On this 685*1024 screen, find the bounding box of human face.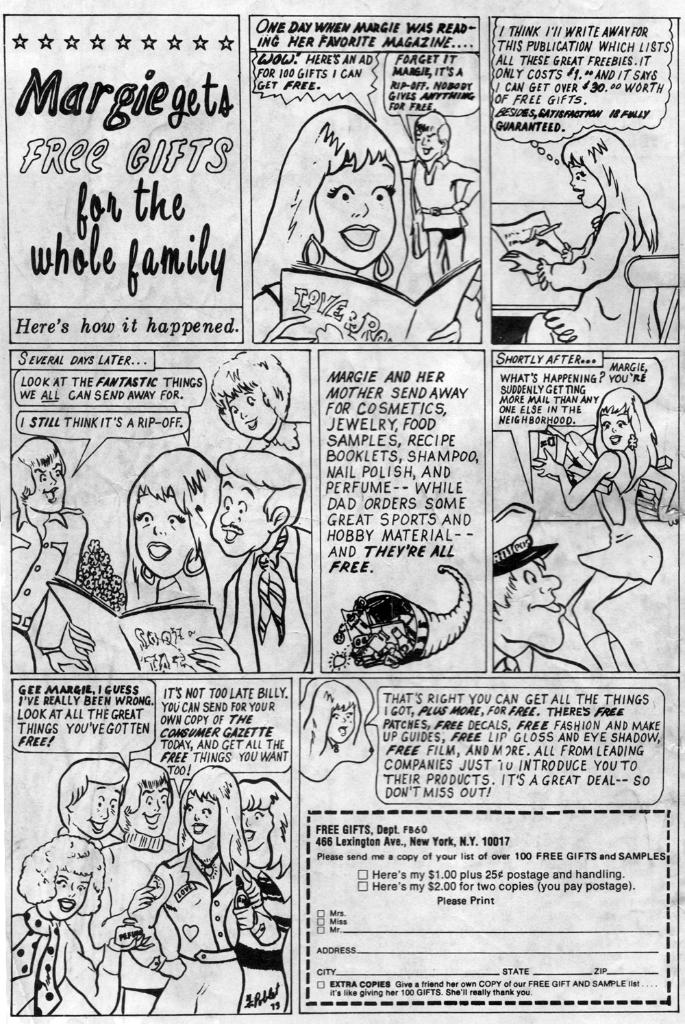
Bounding box: 568:162:597:208.
